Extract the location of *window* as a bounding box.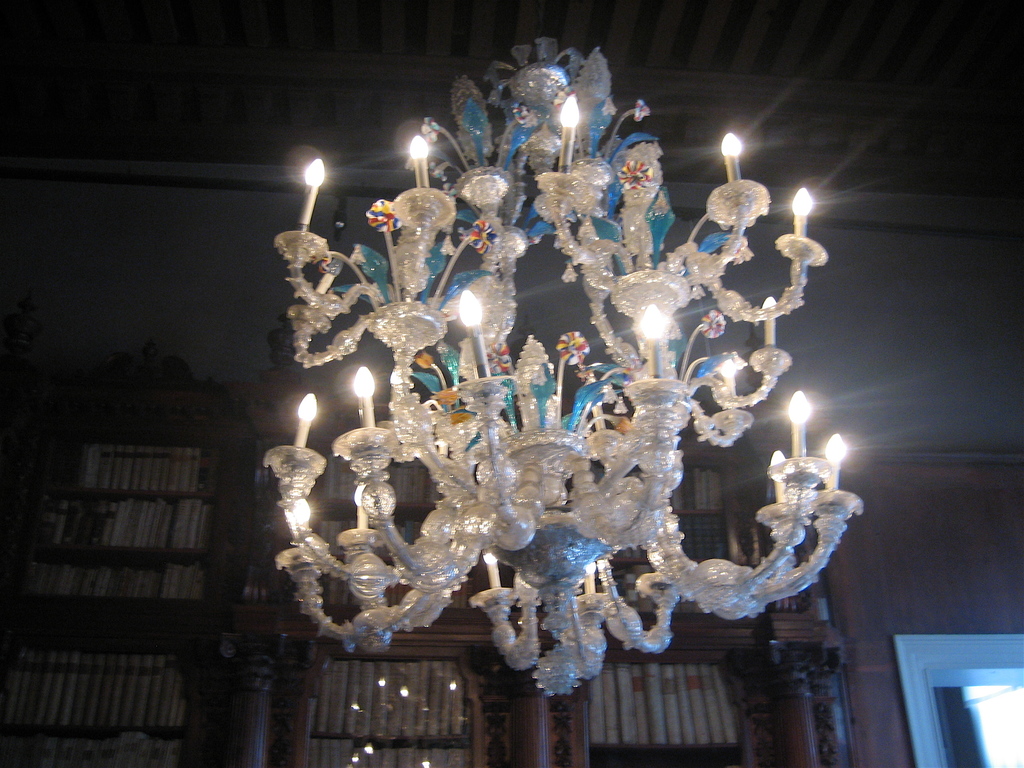
909, 636, 1023, 767.
